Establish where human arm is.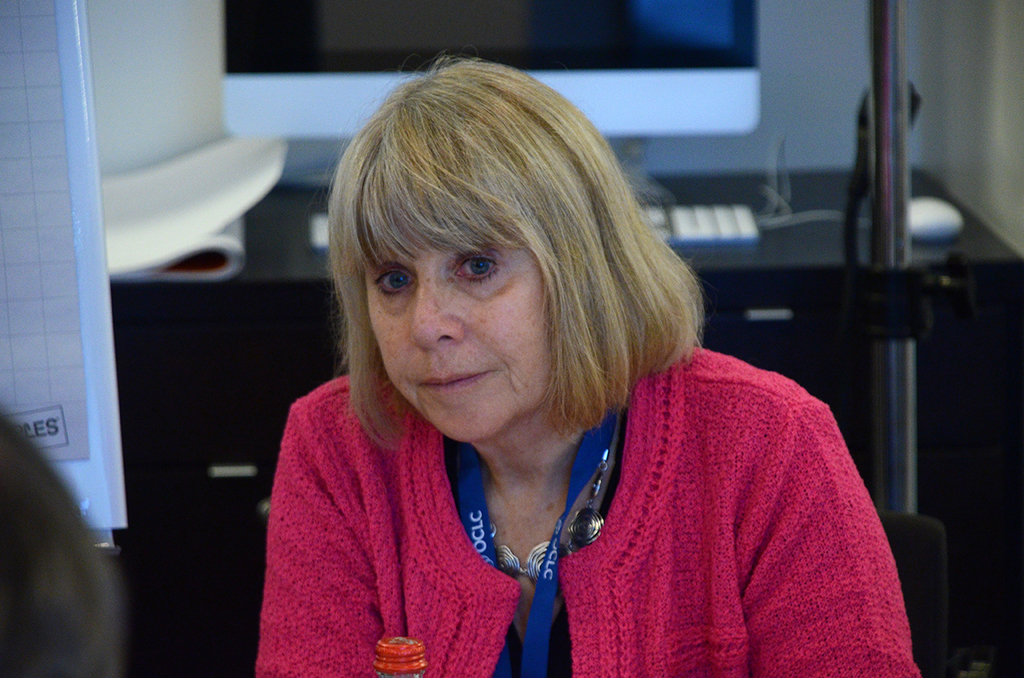
Established at 741,380,910,677.
